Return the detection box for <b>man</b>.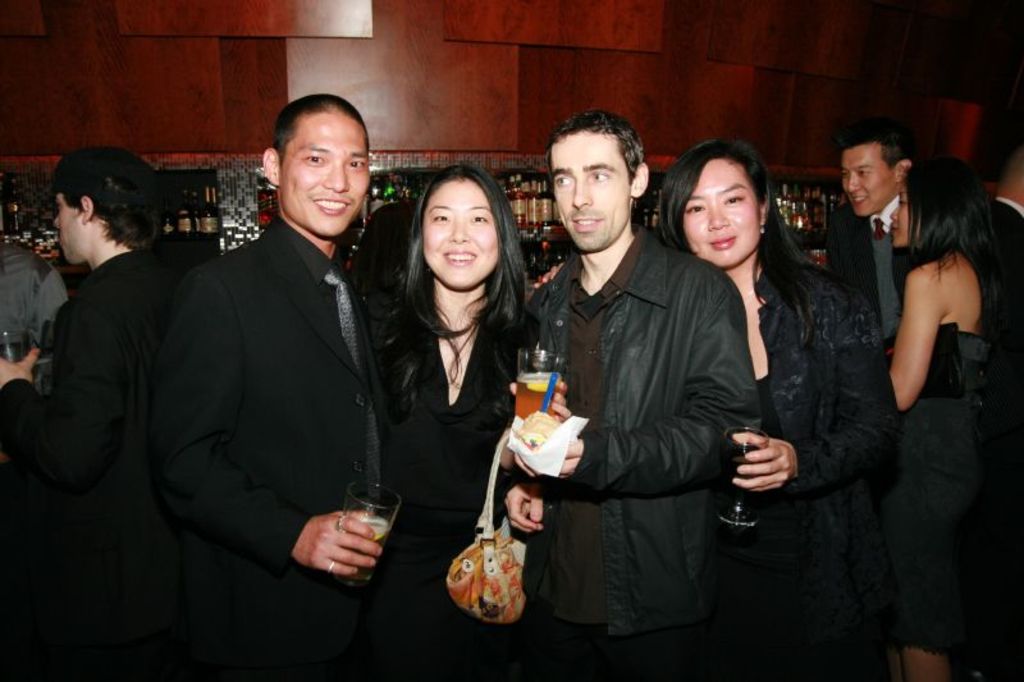
[x1=120, y1=70, x2=398, y2=660].
